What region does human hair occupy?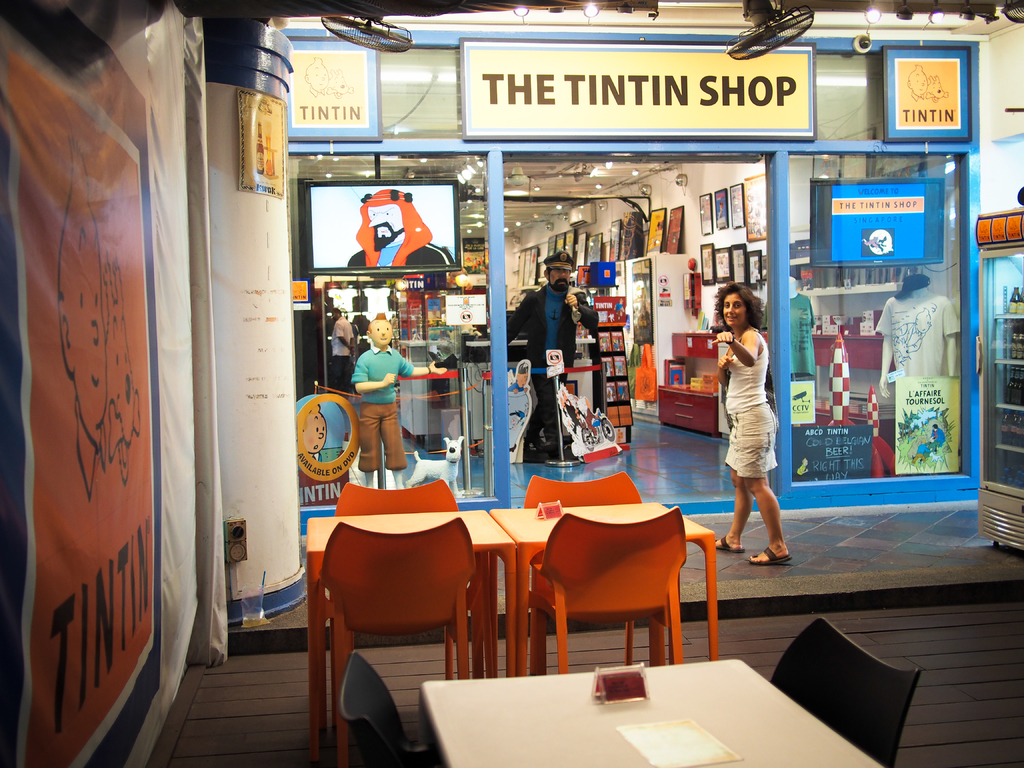
916/308/931/318.
